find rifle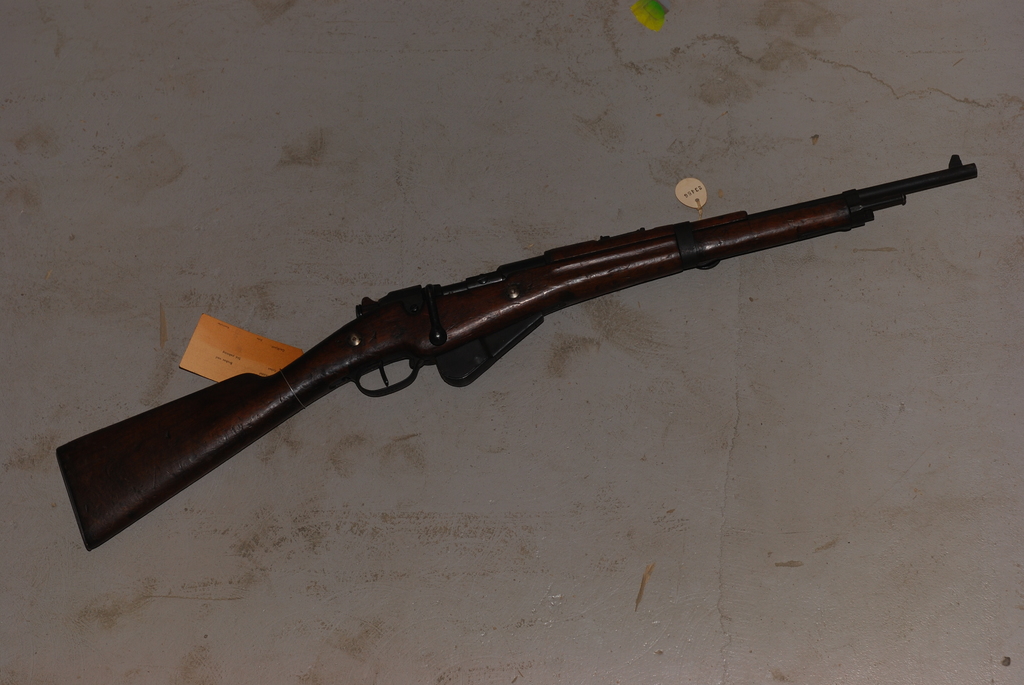
l=61, t=178, r=948, b=553
